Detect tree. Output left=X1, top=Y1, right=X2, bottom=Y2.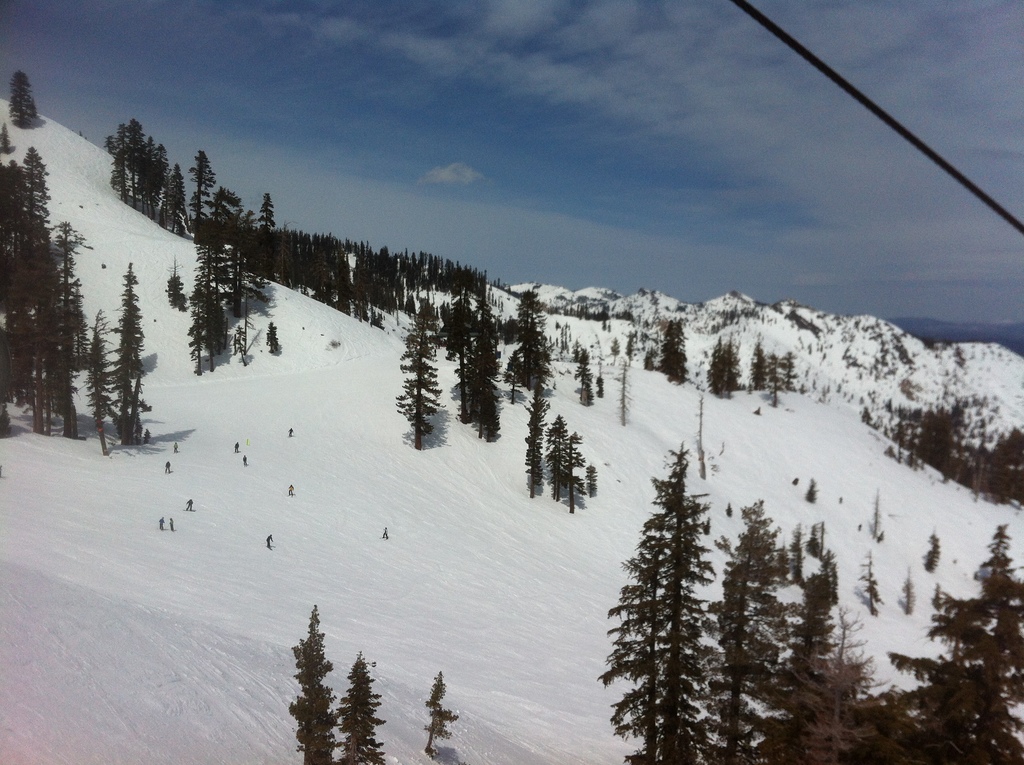
left=752, top=527, right=874, bottom=764.
